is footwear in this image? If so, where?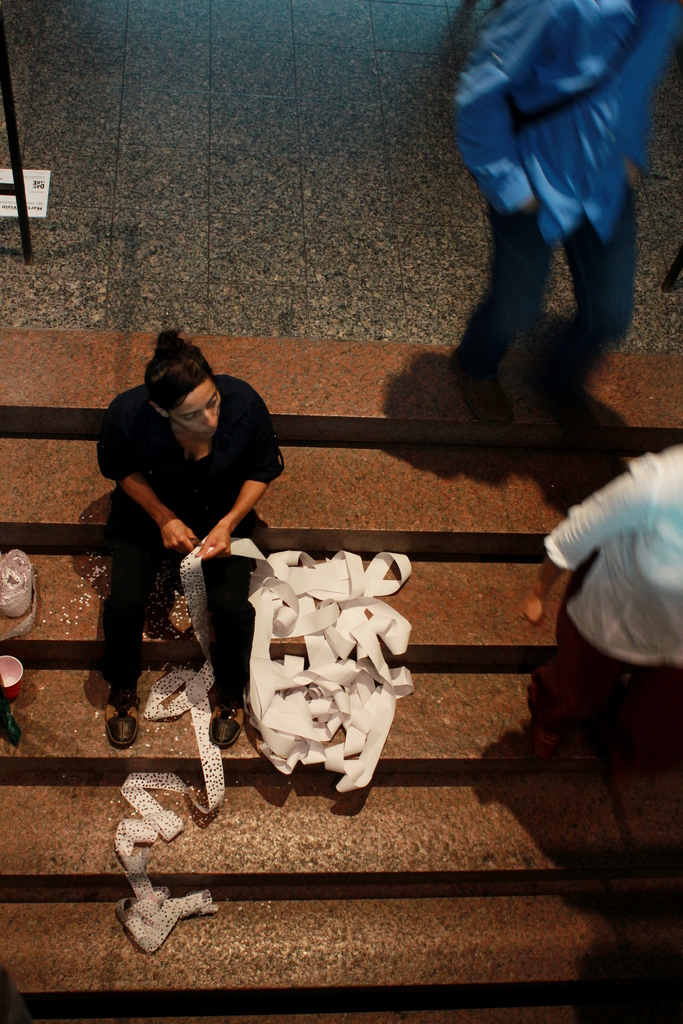
Yes, at pyautogui.locateOnScreen(204, 705, 246, 753).
